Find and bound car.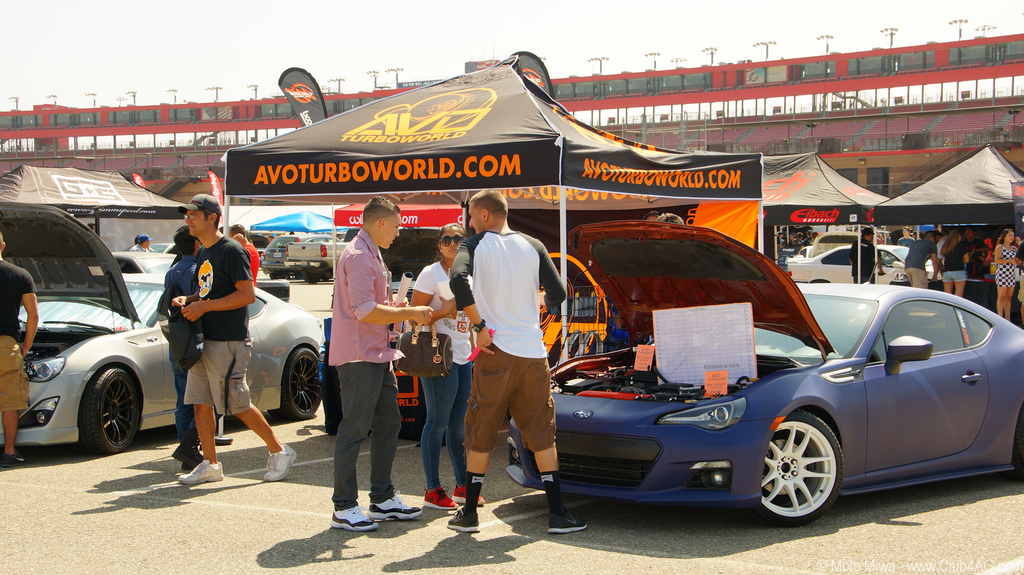
Bound: select_region(0, 202, 326, 448).
